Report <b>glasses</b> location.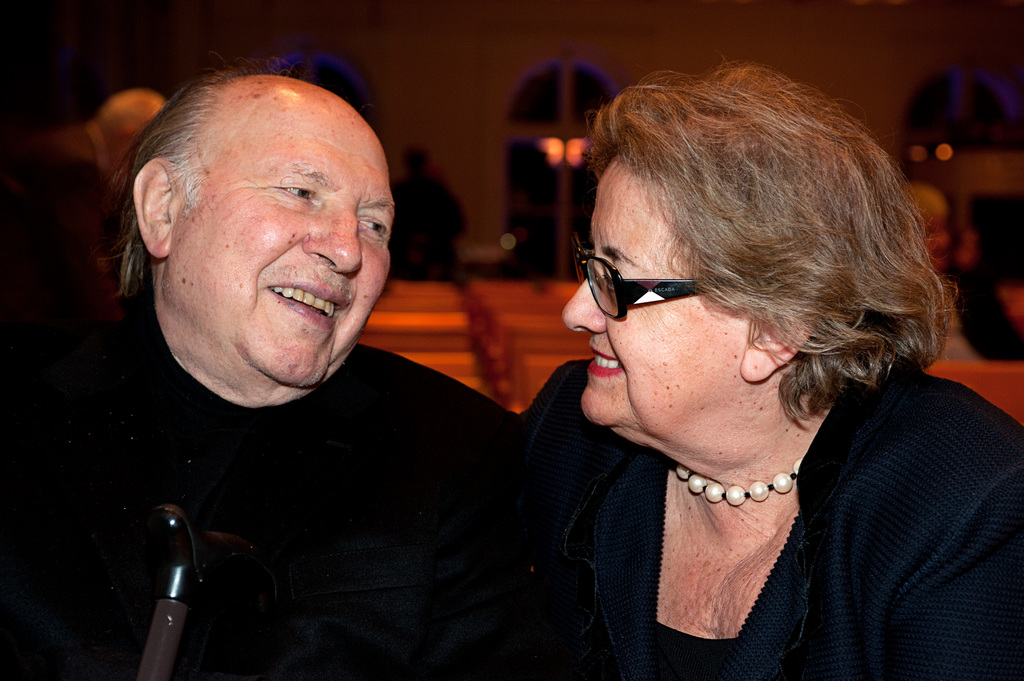
Report: detection(570, 228, 730, 323).
